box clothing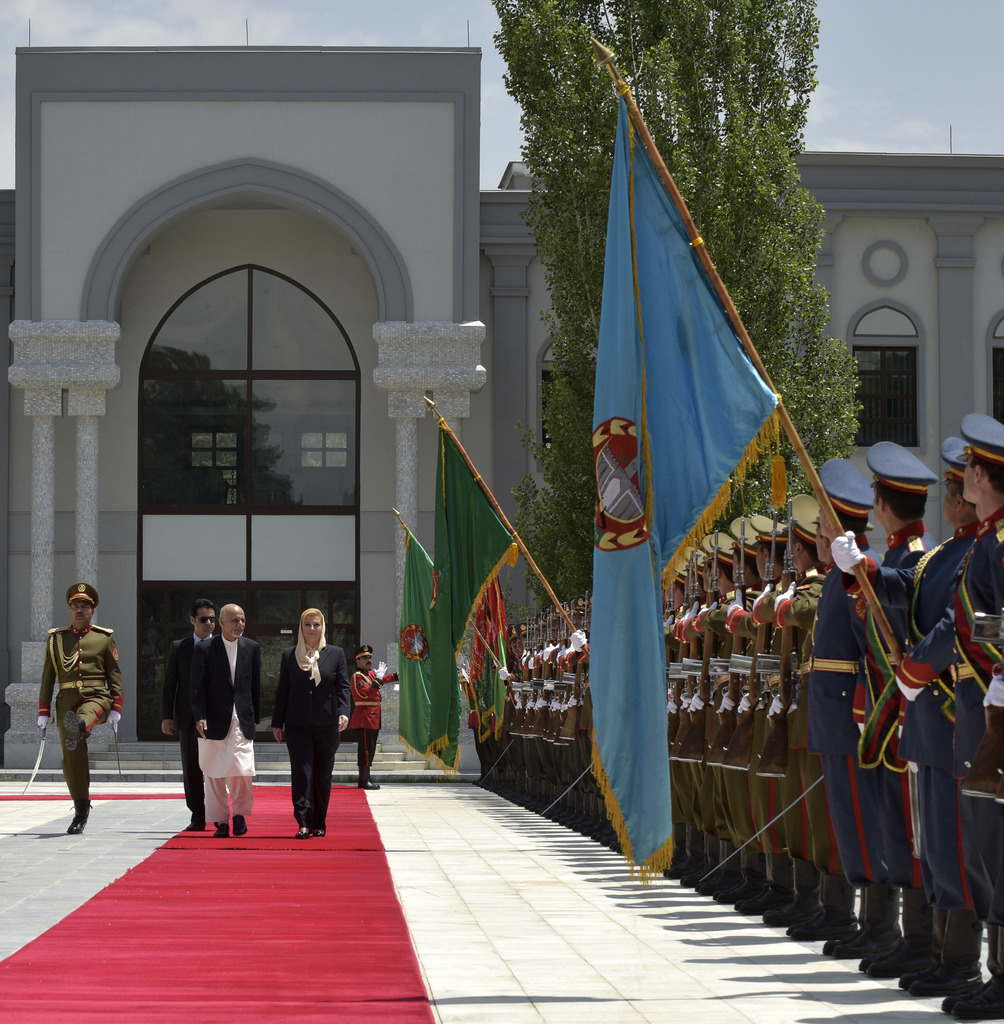
crop(844, 526, 919, 883)
